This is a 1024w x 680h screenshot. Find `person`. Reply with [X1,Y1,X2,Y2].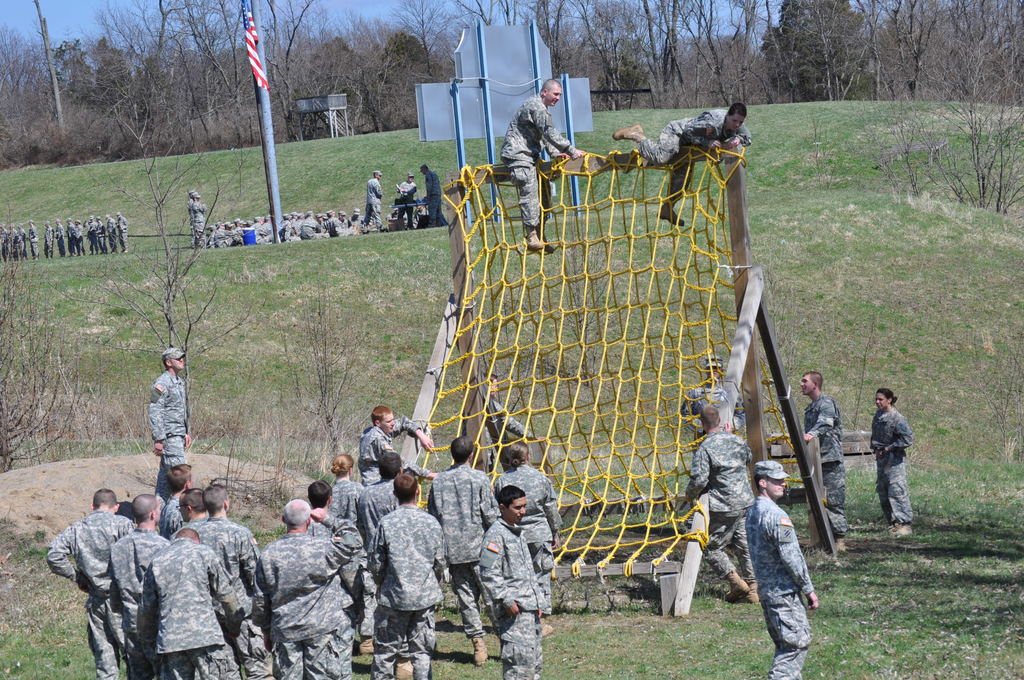
[501,75,585,252].
